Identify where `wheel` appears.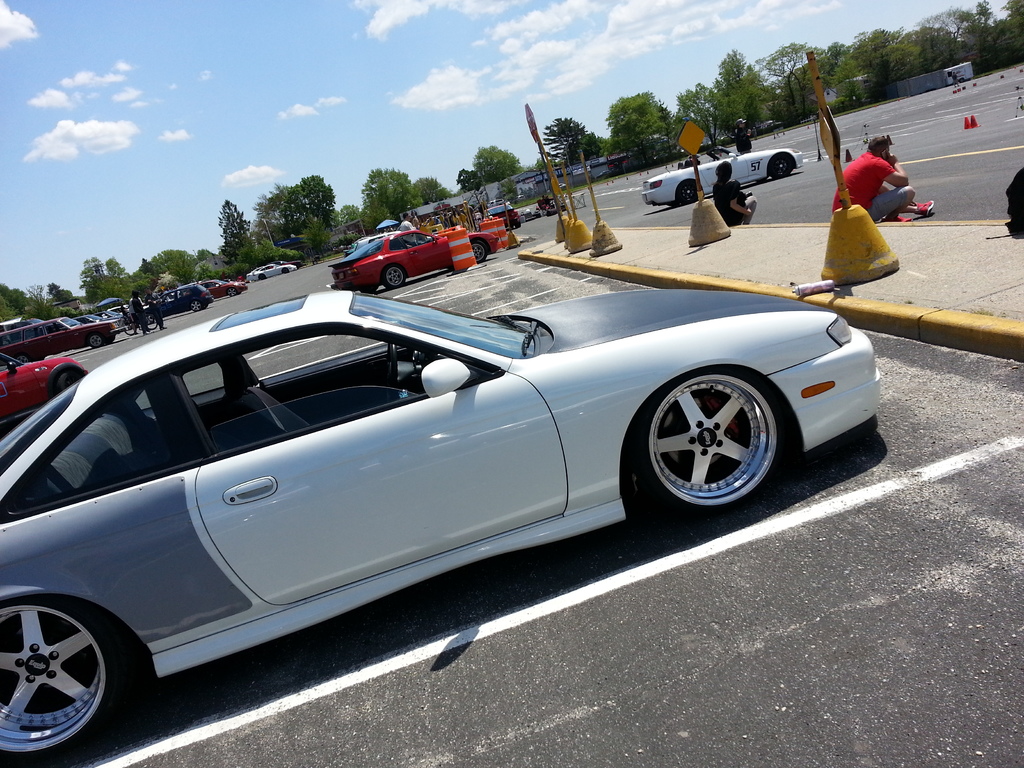
Appears at locate(228, 288, 237, 297).
